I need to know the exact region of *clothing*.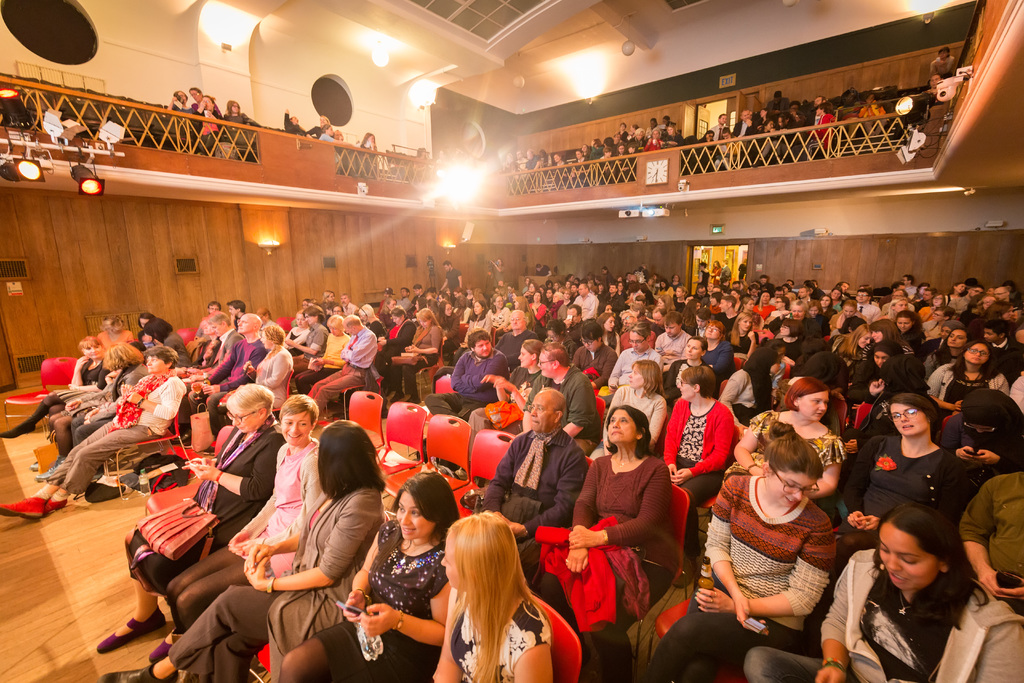
Region: <region>861, 355, 879, 386</region>.
